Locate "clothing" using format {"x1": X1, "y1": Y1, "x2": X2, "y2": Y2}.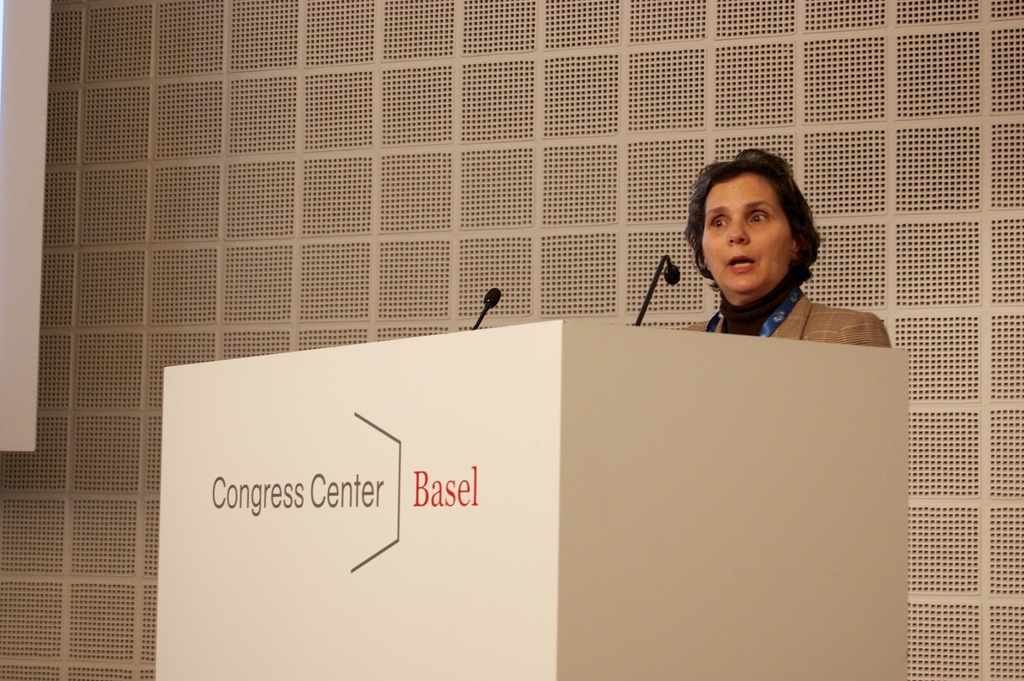
{"x1": 658, "y1": 137, "x2": 904, "y2": 346}.
